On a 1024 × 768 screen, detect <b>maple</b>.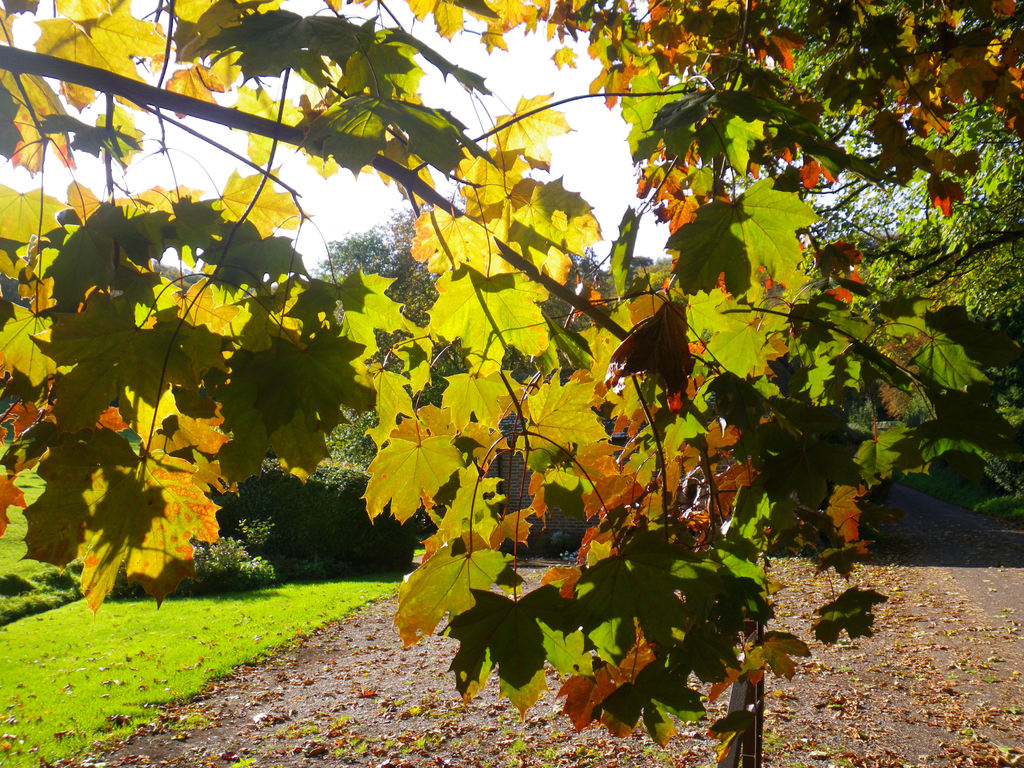
0 0 970 767.
